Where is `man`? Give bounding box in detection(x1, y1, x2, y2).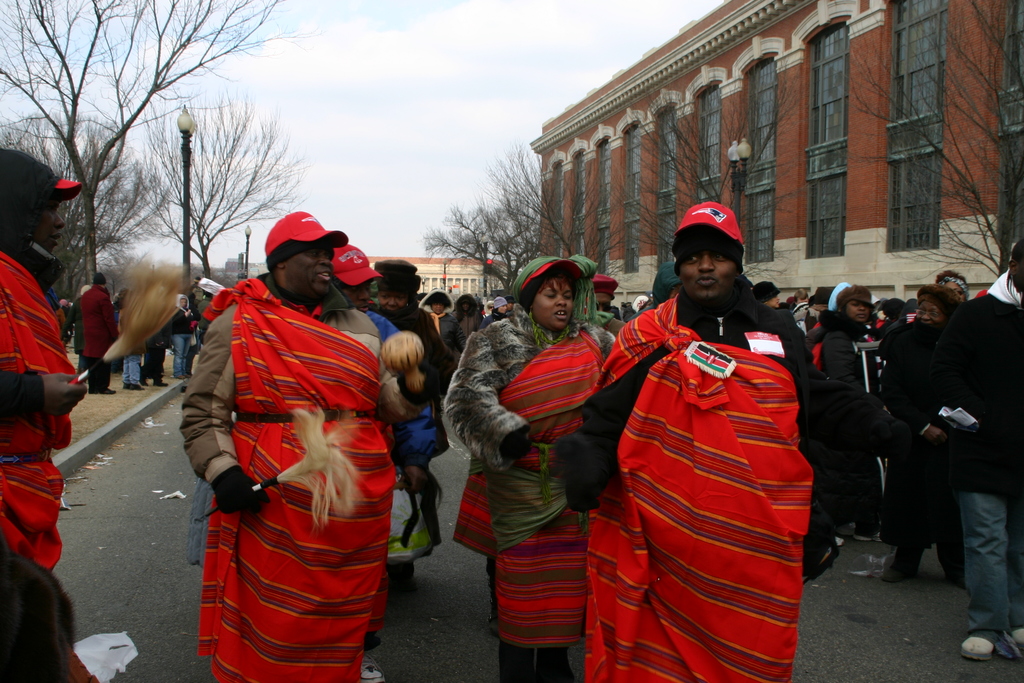
detection(454, 295, 480, 363).
